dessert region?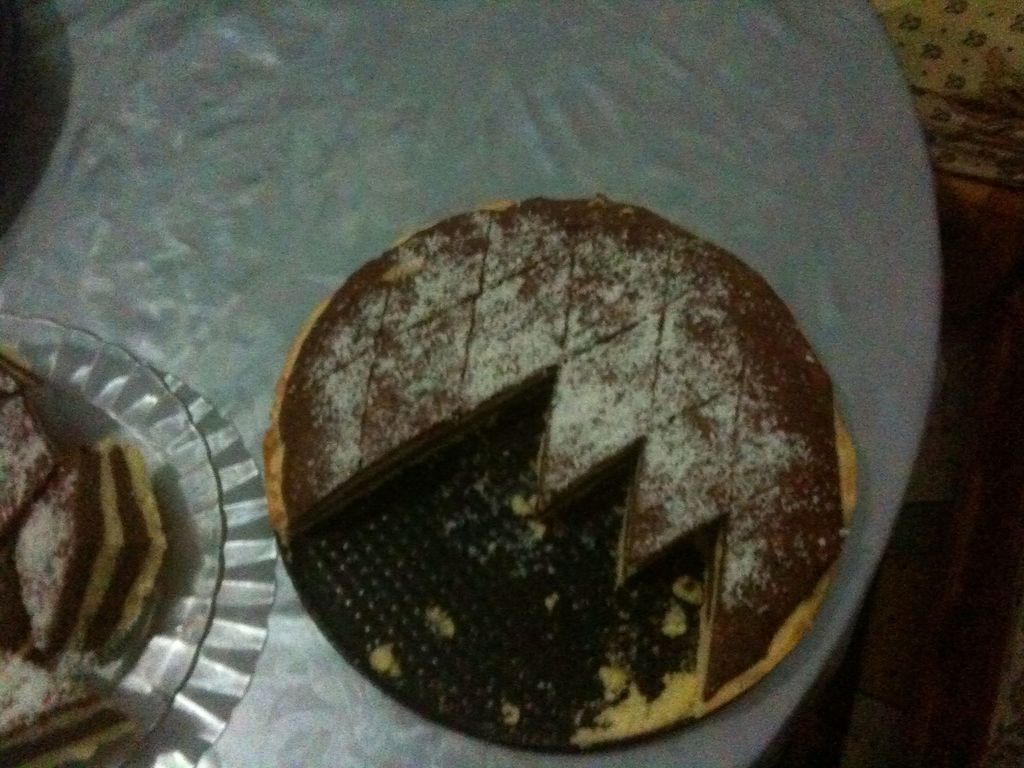
locate(0, 643, 130, 767)
